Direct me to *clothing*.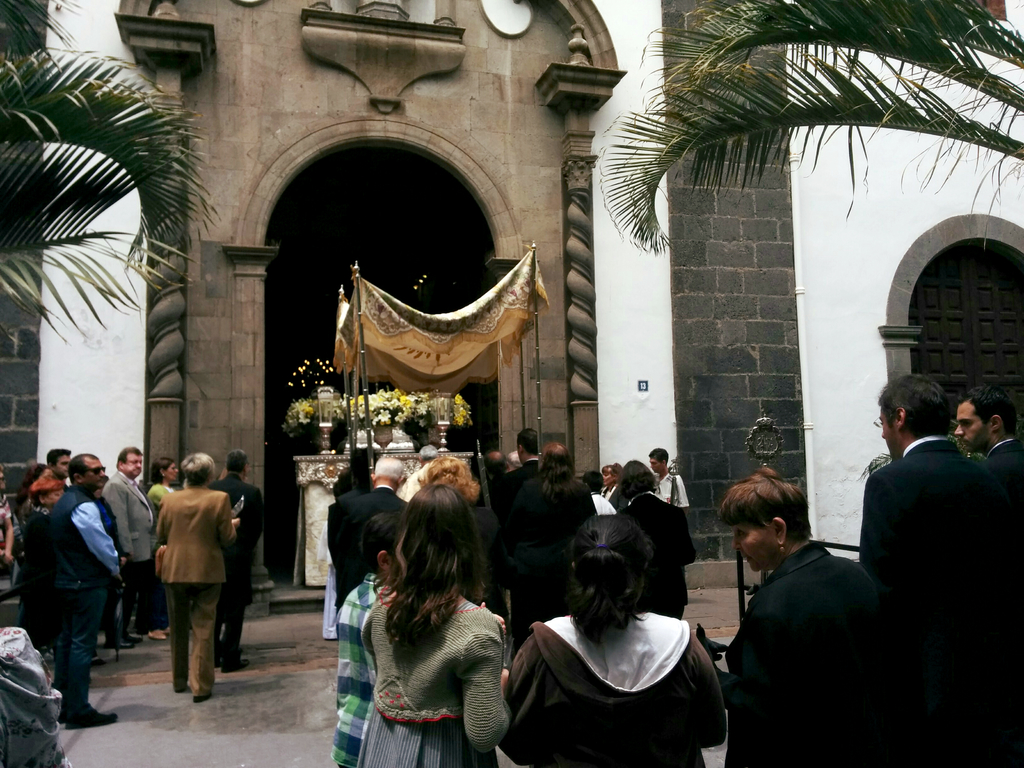
Direction: pyautogui.locateOnScreen(141, 476, 179, 635).
